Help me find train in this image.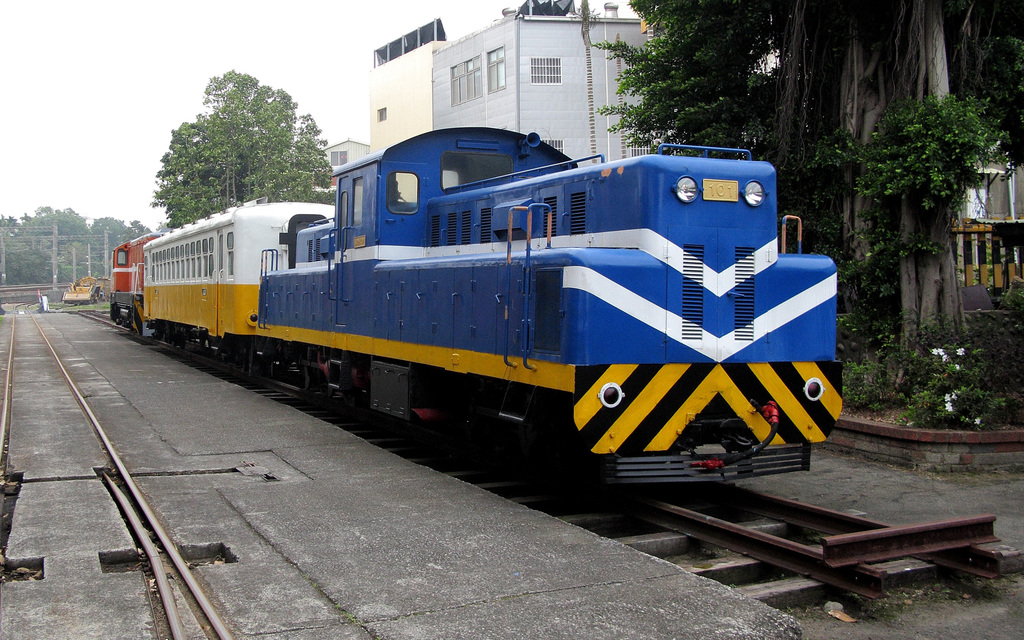
Found it: (102,119,851,500).
